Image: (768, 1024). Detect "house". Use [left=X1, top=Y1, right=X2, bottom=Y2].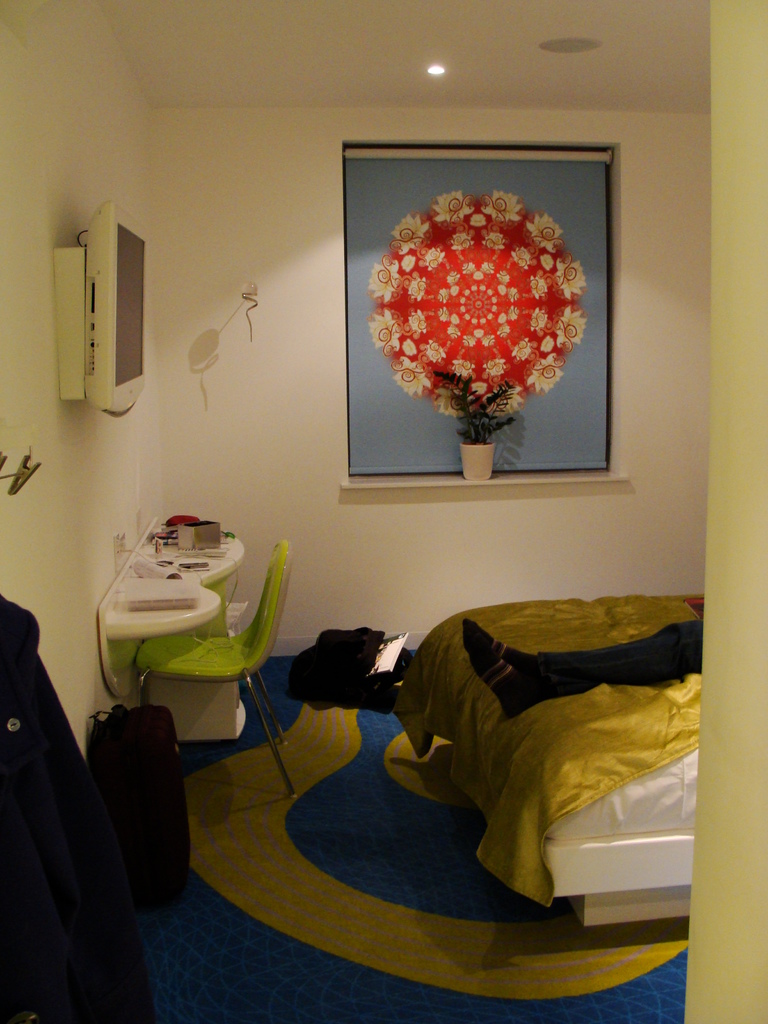
[left=0, top=1, right=767, bottom=1023].
